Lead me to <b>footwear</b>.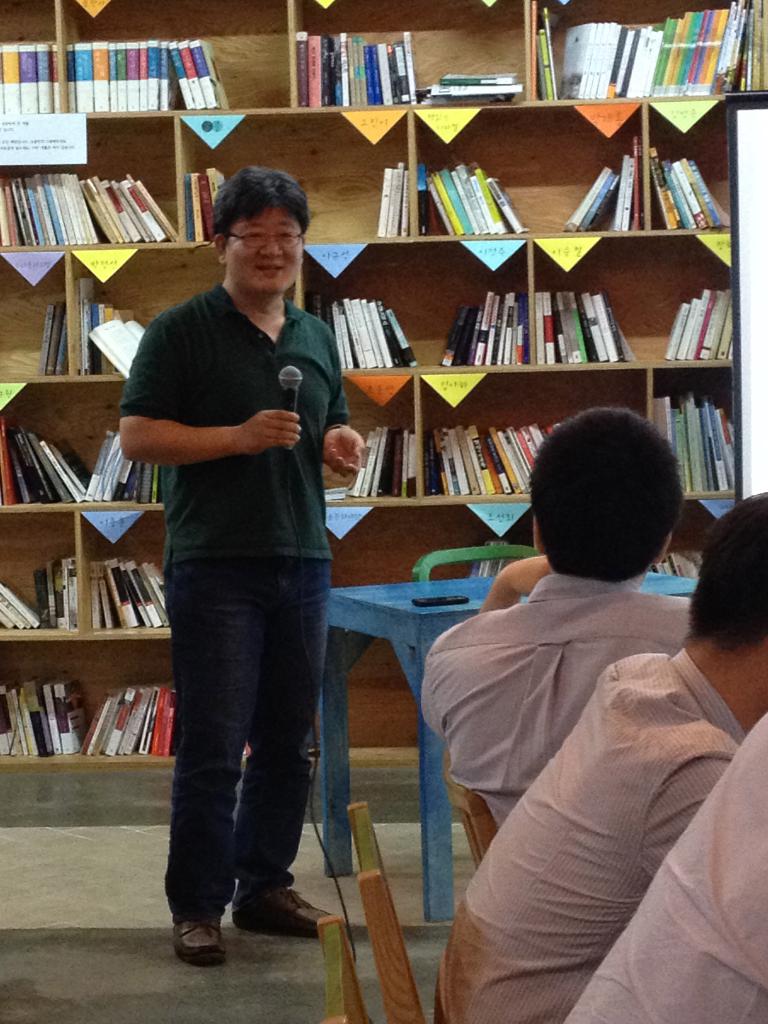
Lead to bbox=[169, 915, 241, 967].
